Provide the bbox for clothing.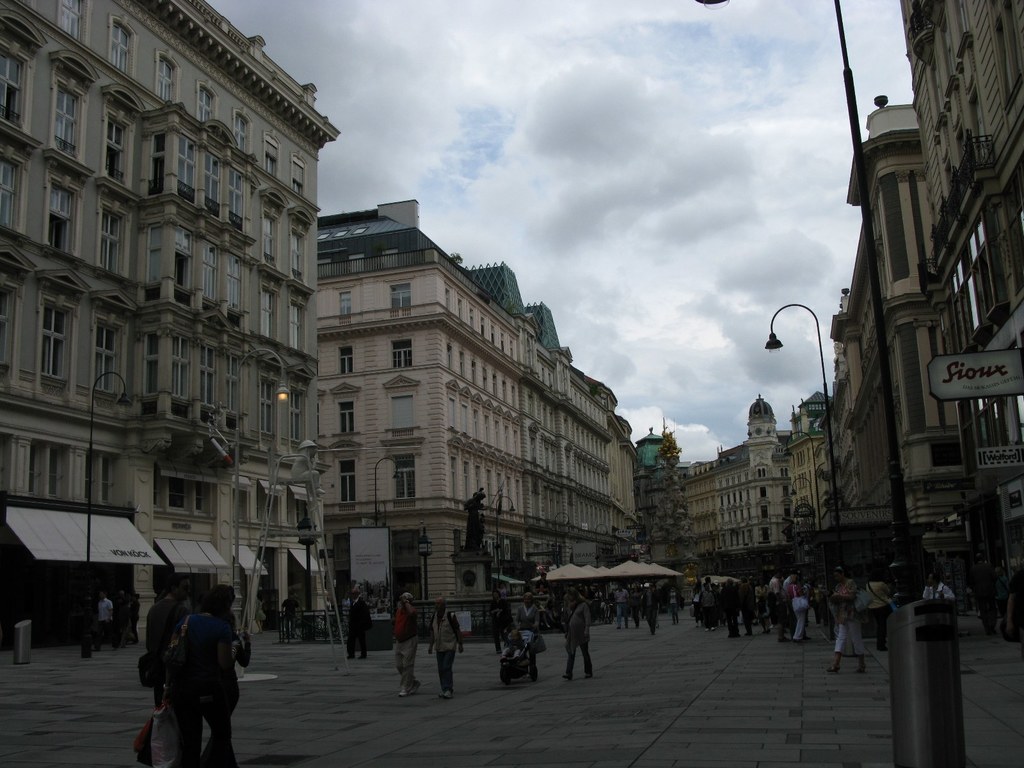
pyautogui.locateOnScreen(427, 607, 461, 693).
